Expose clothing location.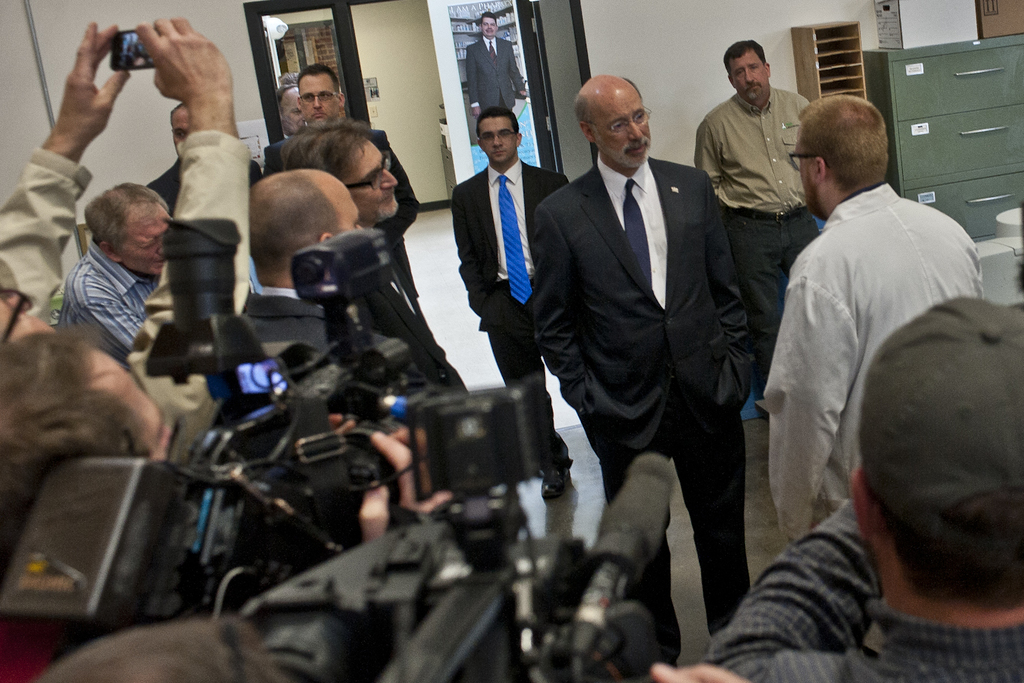
Exposed at {"left": 260, "top": 117, "right": 425, "bottom": 296}.
